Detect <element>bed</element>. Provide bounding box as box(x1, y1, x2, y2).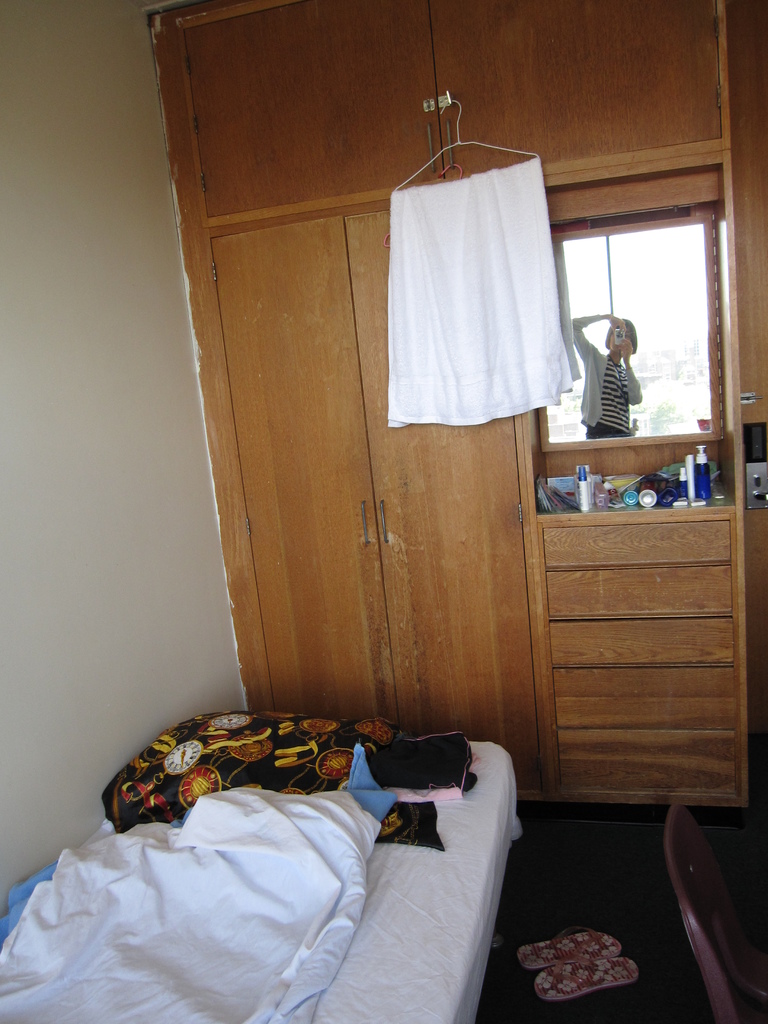
box(0, 708, 523, 1023).
